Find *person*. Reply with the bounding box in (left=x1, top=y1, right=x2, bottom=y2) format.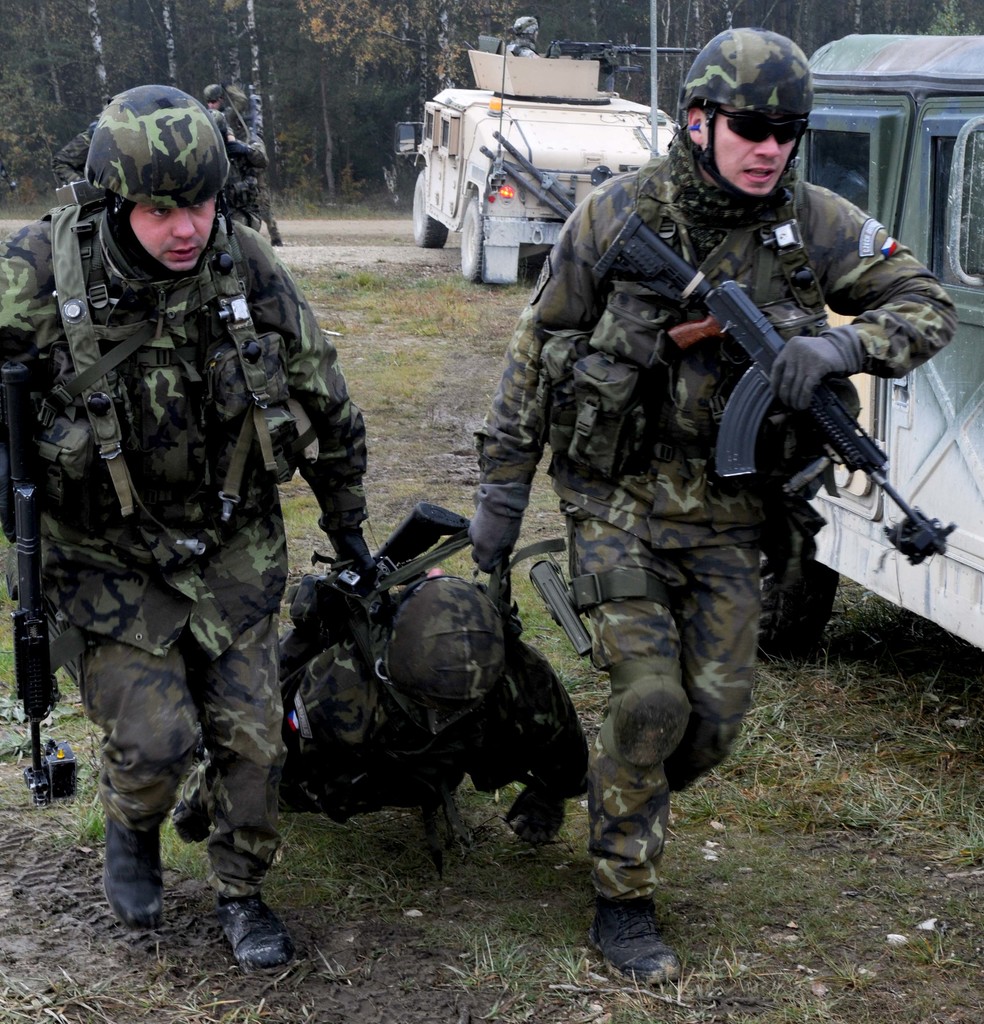
(left=168, top=564, right=590, bottom=845).
